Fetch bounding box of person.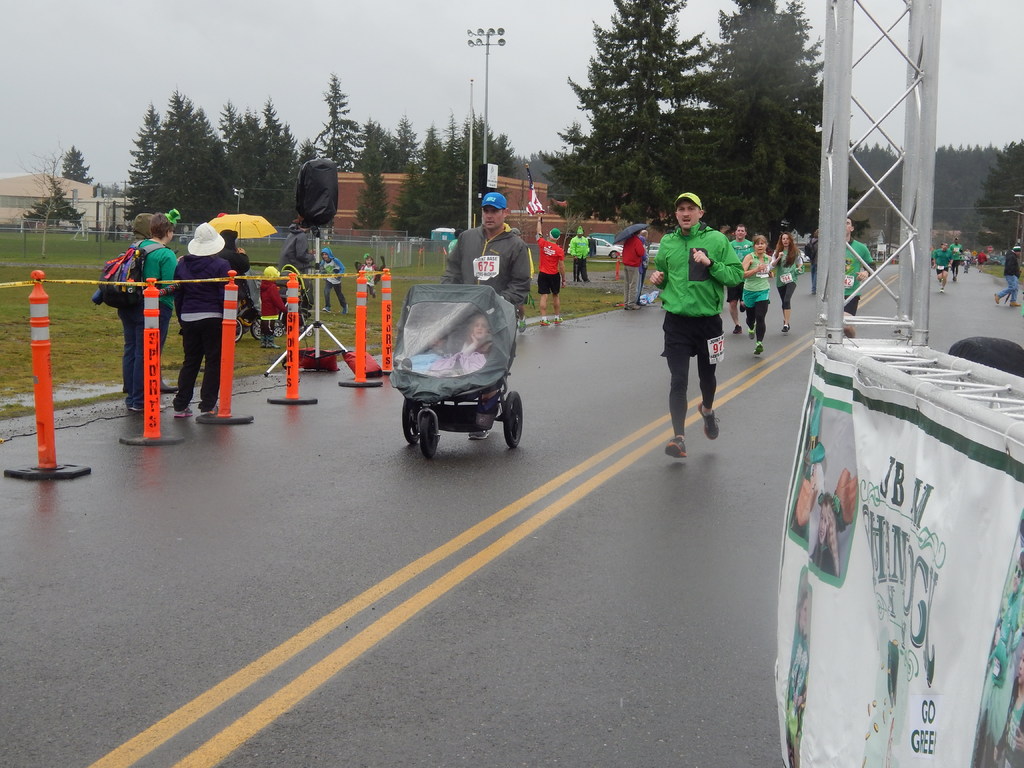
Bbox: bbox(771, 230, 804, 323).
